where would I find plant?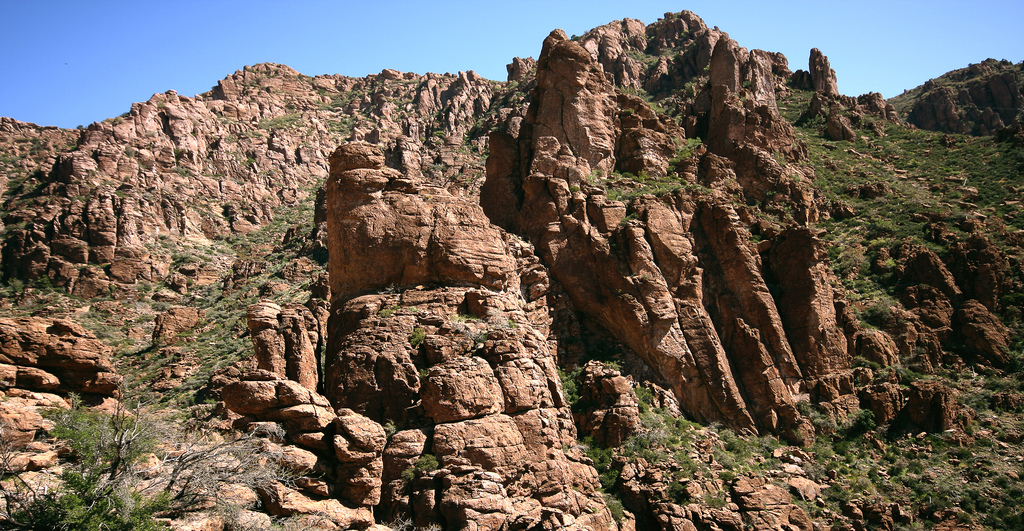
At left=227, top=147, right=239, bottom=160.
